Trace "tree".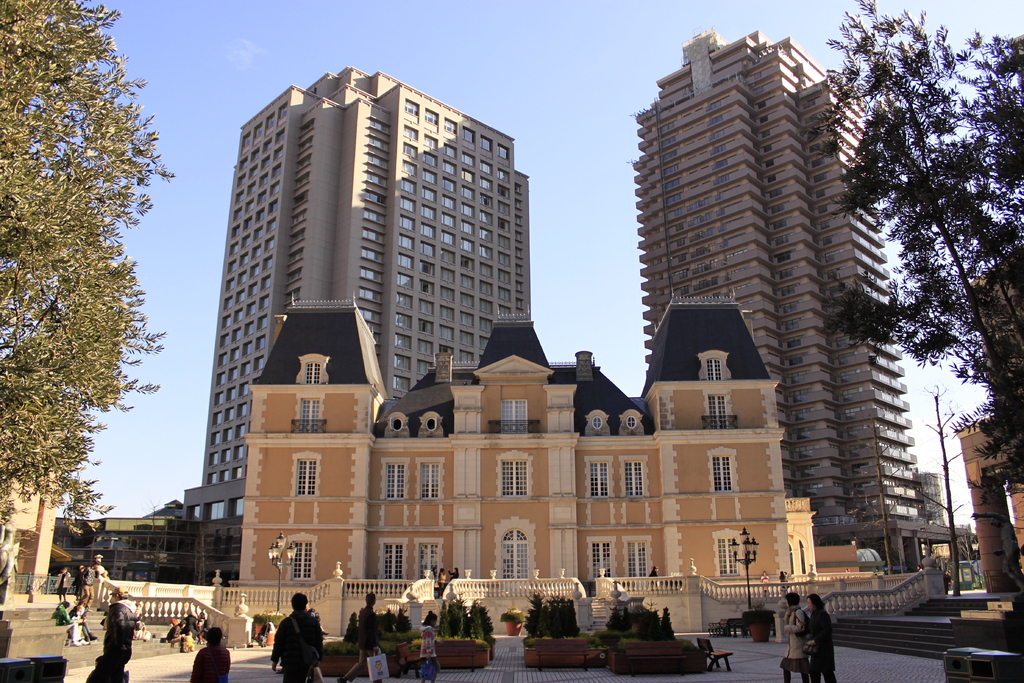
Traced to select_region(0, 14, 170, 611).
